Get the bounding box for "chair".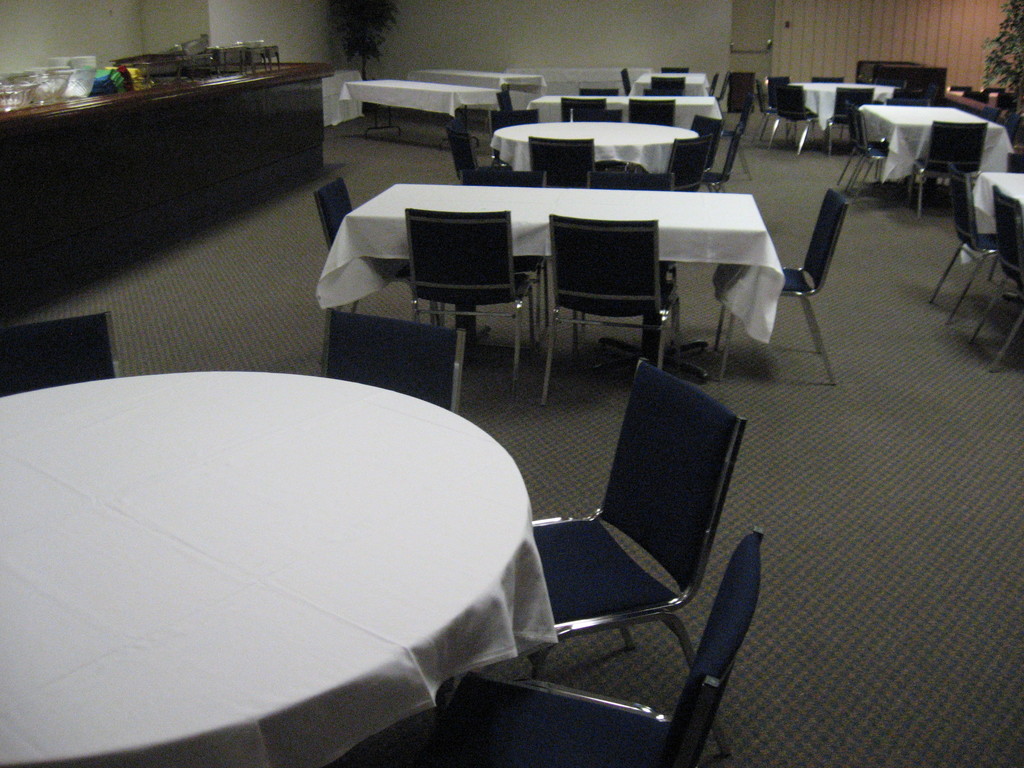
447:122:488:180.
